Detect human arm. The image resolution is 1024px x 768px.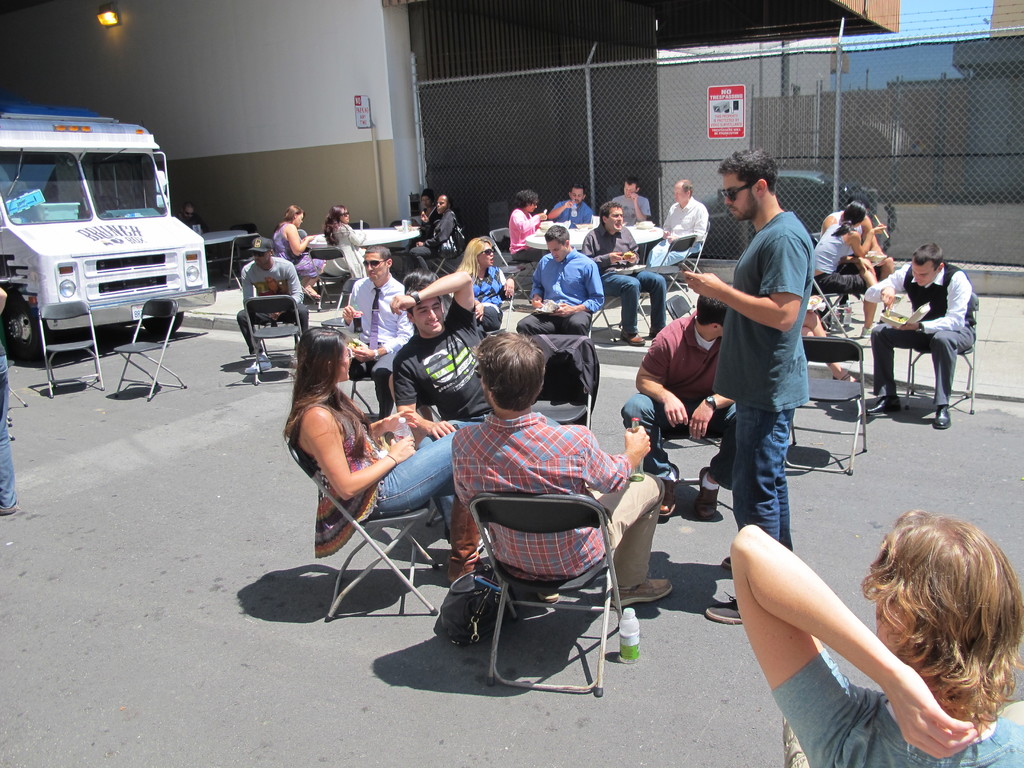
(726, 520, 981, 767).
